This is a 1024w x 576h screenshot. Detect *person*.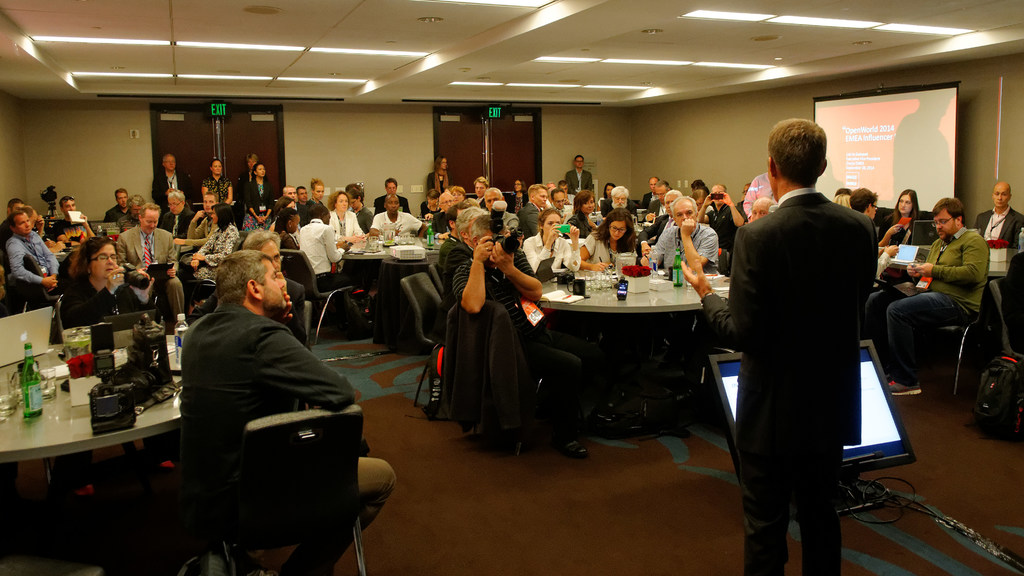
<region>451, 213, 591, 457</region>.
